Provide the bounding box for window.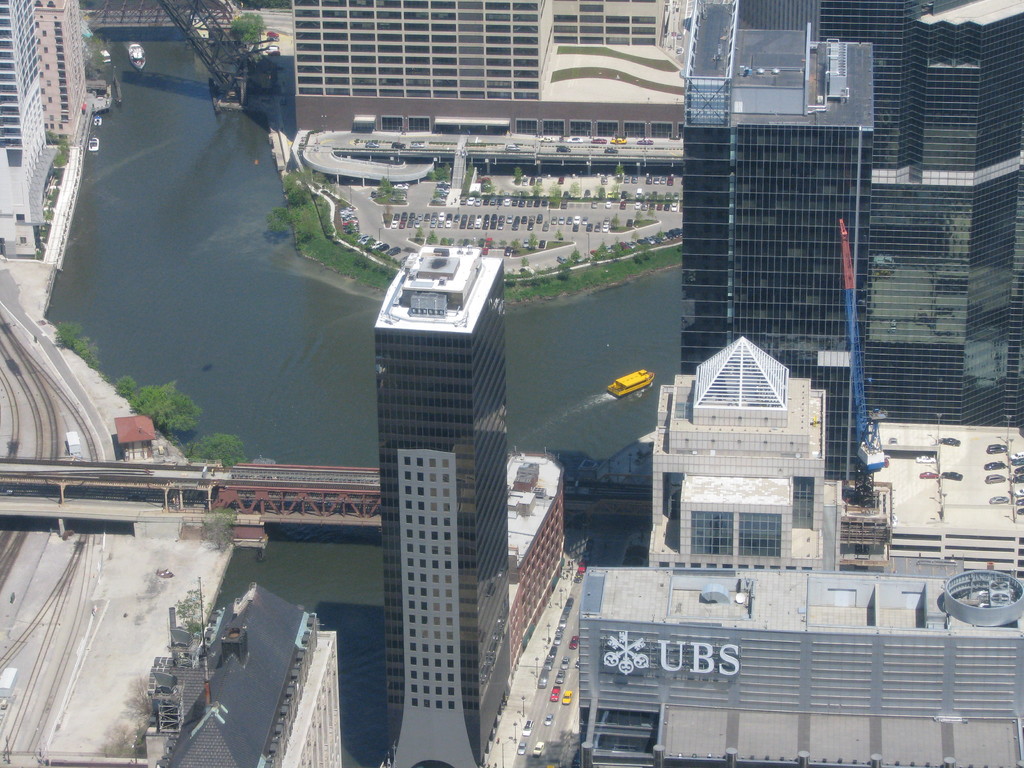
(x1=740, y1=562, x2=747, y2=569).
